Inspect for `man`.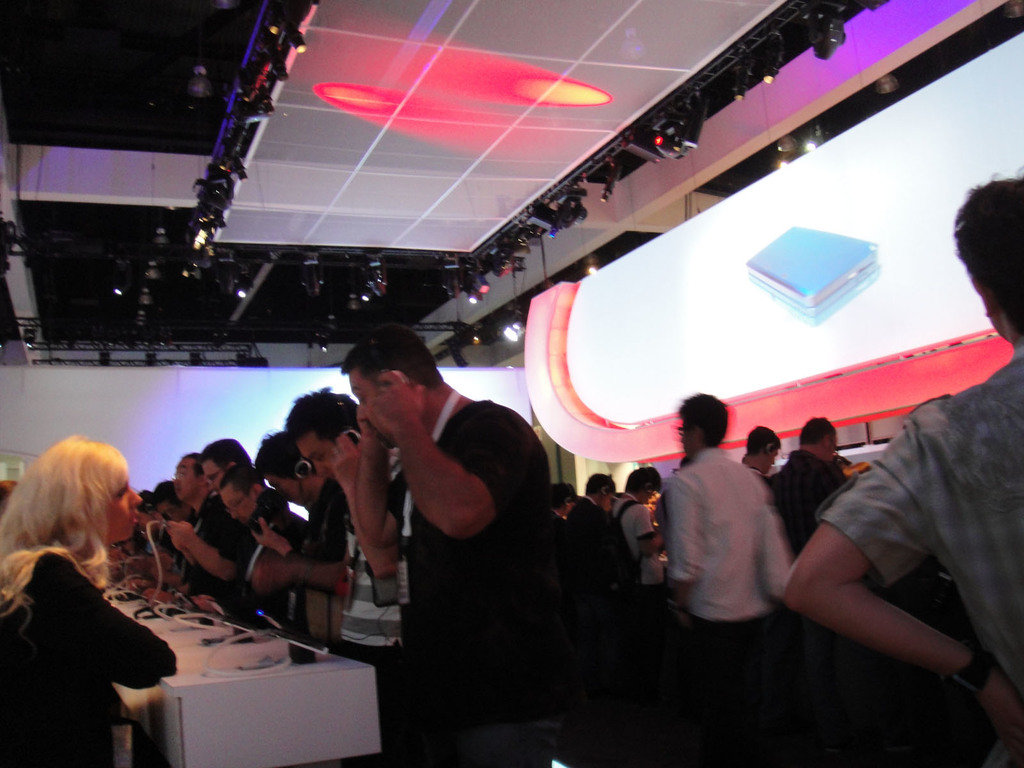
Inspection: region(609, 463, 661, 656).
